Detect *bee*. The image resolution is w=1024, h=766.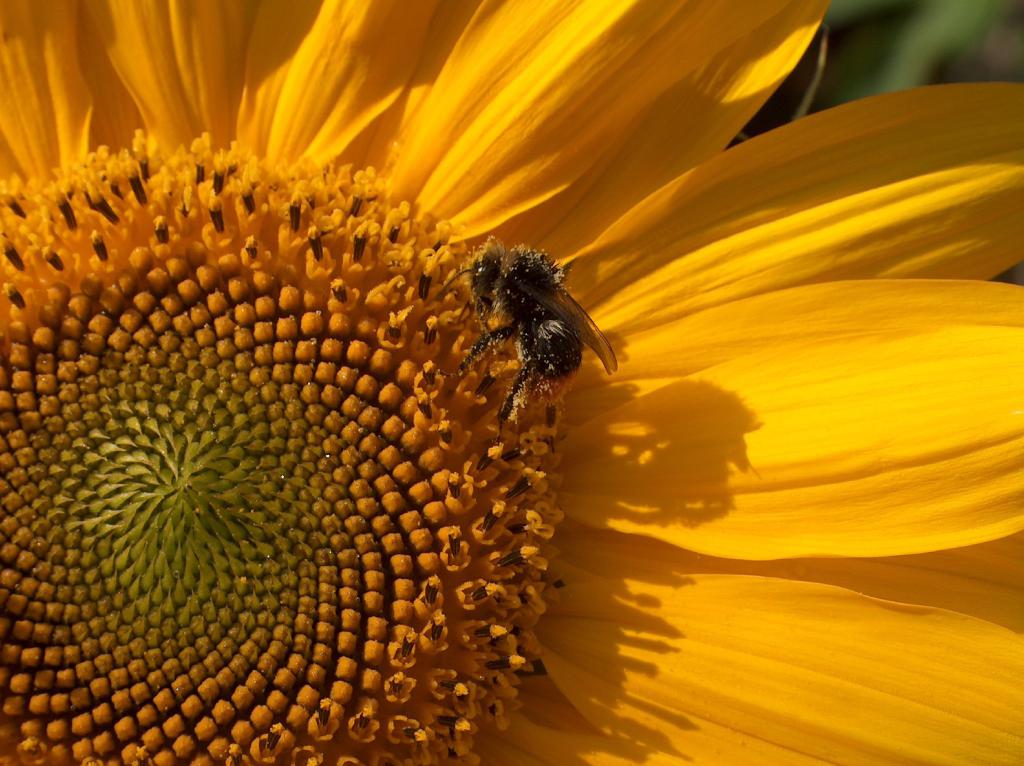
x1=447, y1=229, x2=631, y2=450.
